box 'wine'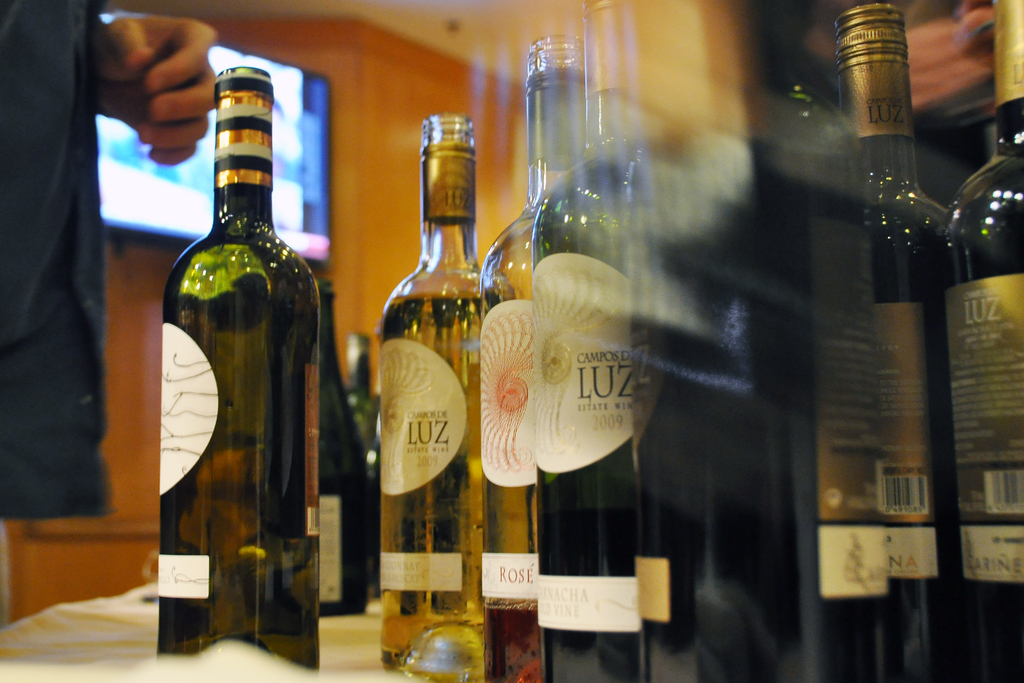
region(484, 598, 539, 682)
